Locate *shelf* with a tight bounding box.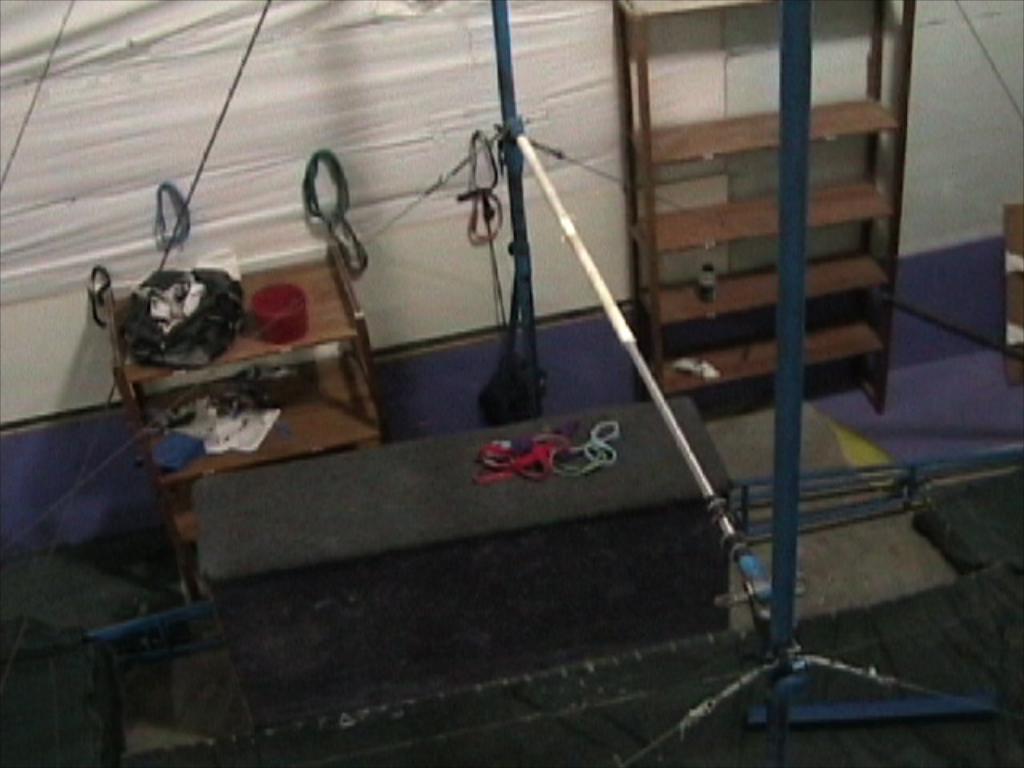
bbox=[576, 18, 942, 432].
